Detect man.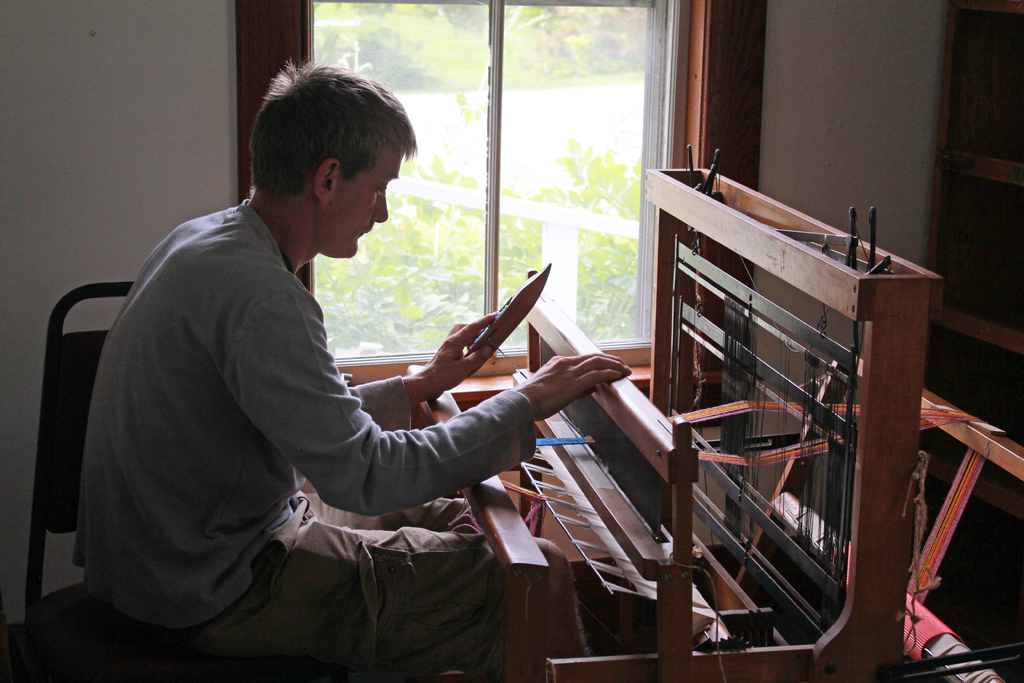
Detected at {"x1": 127, "y1": 55, "x2": 637, "y2": 634}.
